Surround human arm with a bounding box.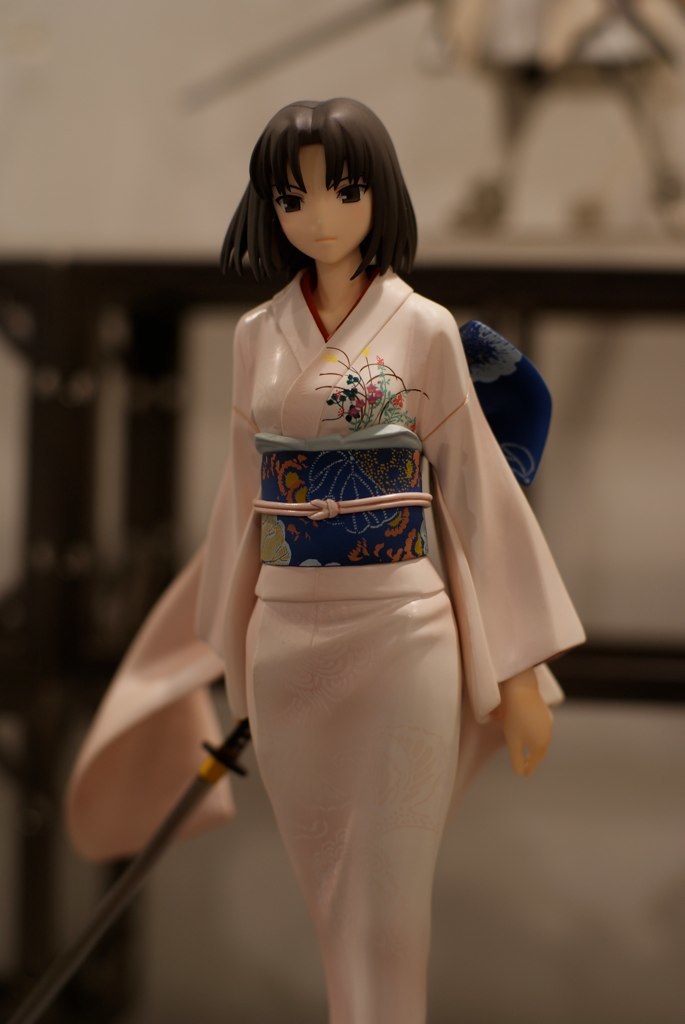
bbox(179, 327, 247, 703).
